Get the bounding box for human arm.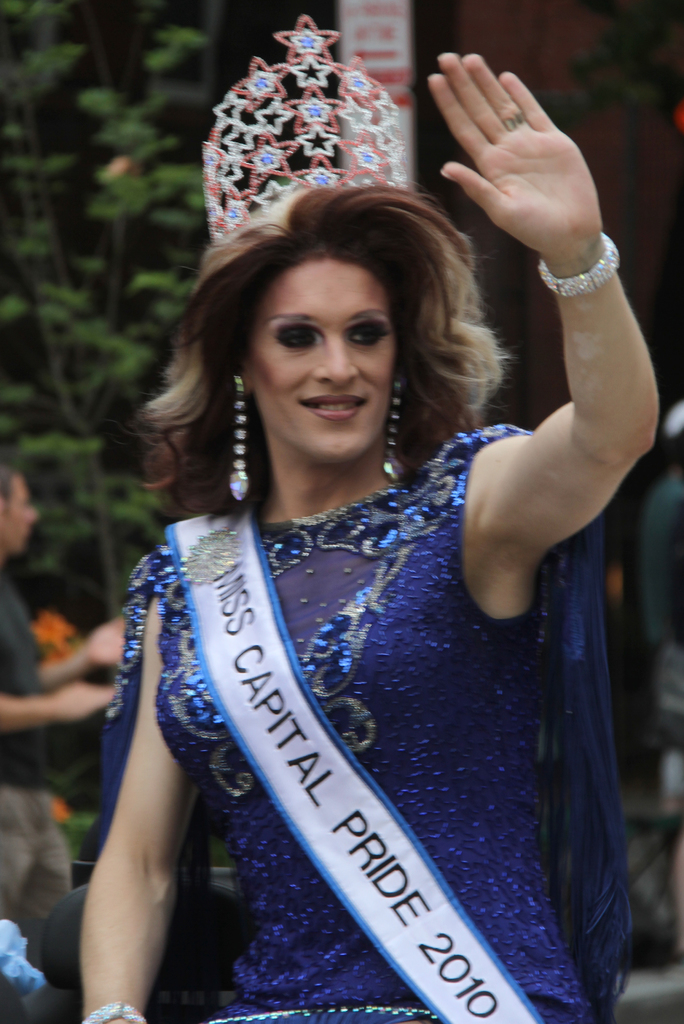
<box>0,682,116,736</box>.
